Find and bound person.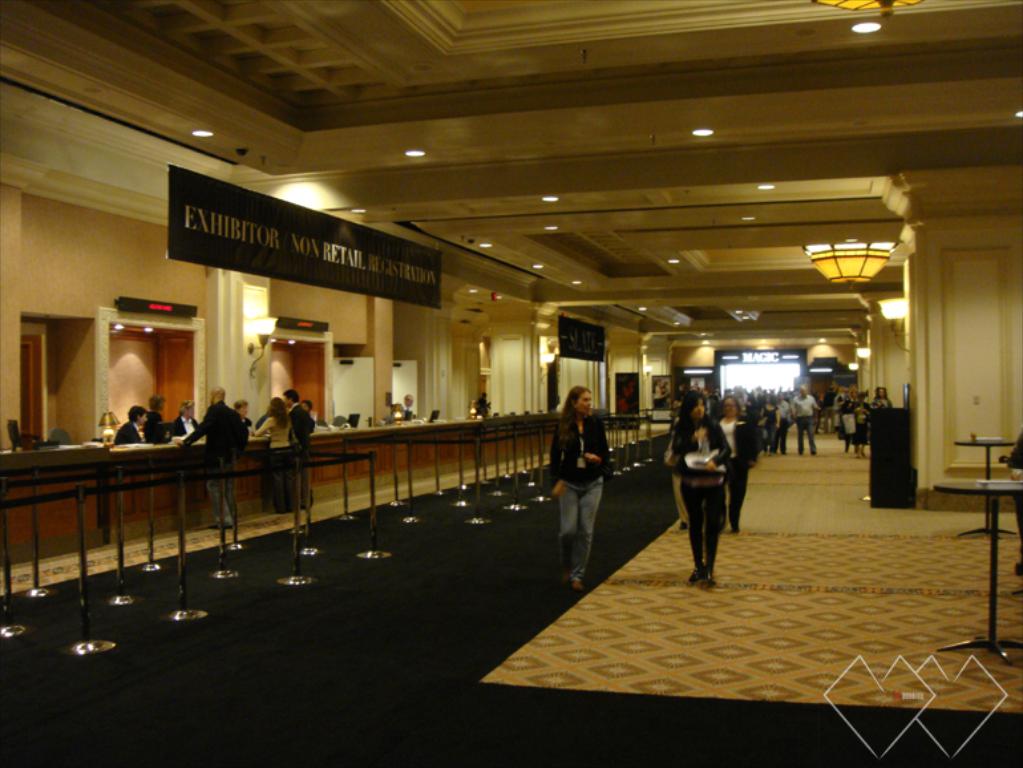
Bound: <region>298, 396, 314, 412</region>.
